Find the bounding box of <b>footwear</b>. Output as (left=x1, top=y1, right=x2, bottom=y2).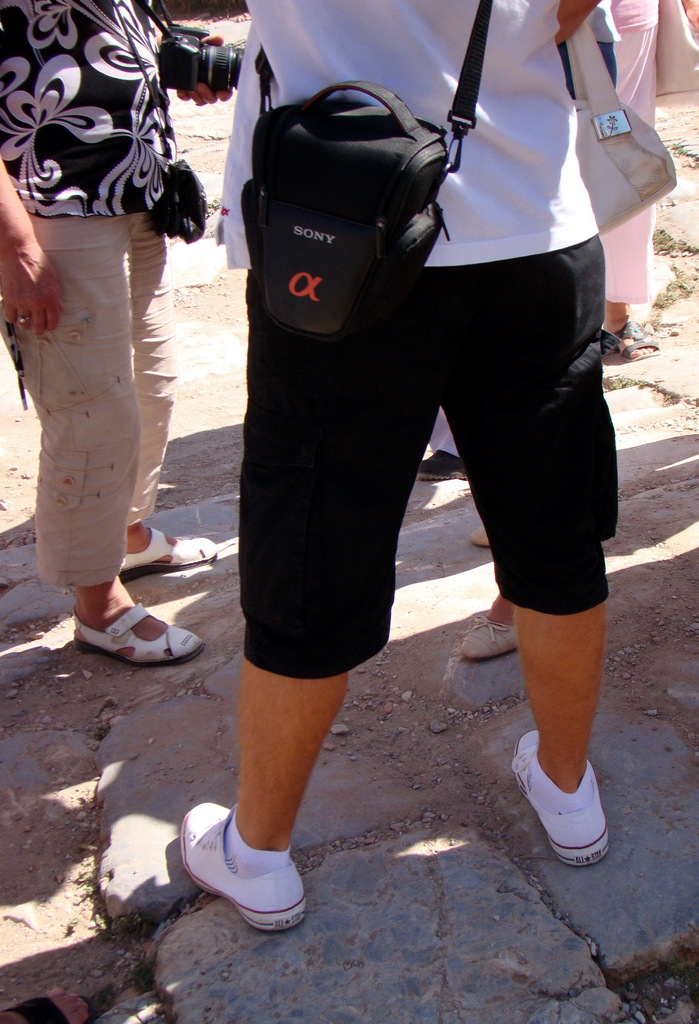
(left=513, top=737, right=615, bottom=863).
